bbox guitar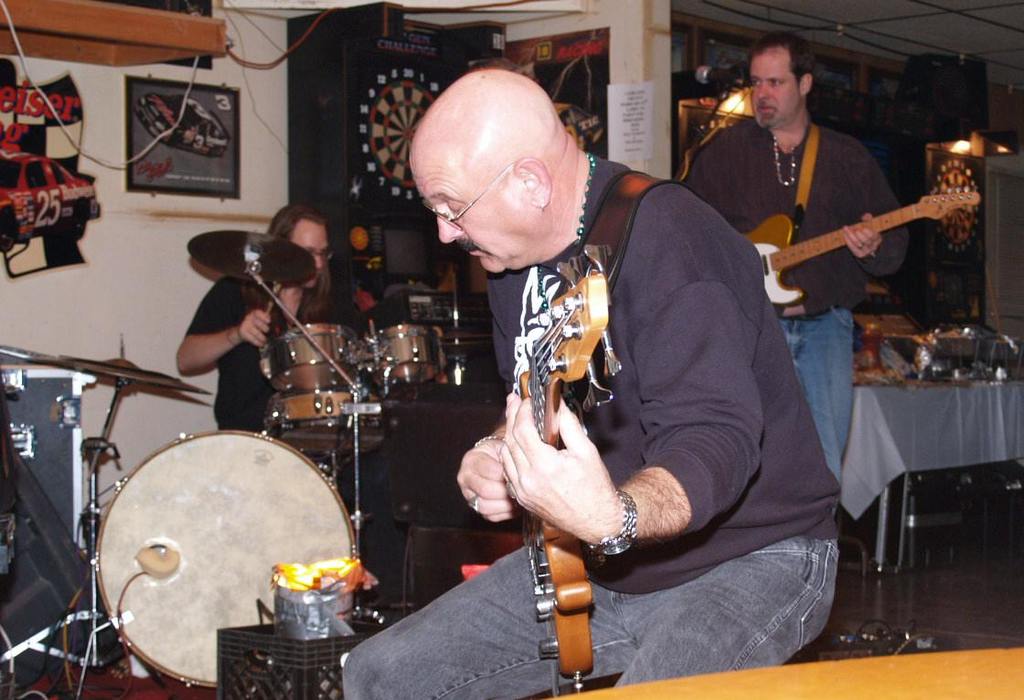
locate(505, 269, 622, 685)
